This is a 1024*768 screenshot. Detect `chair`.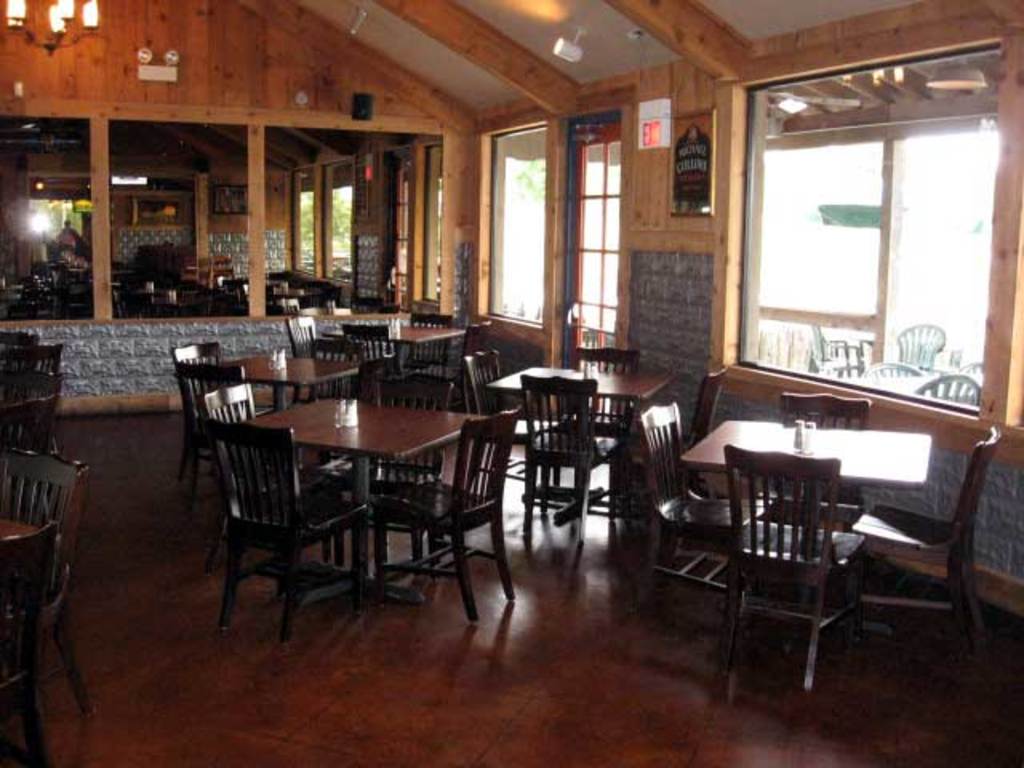
[x1=0, y1=365, x2=64, y2=426].
